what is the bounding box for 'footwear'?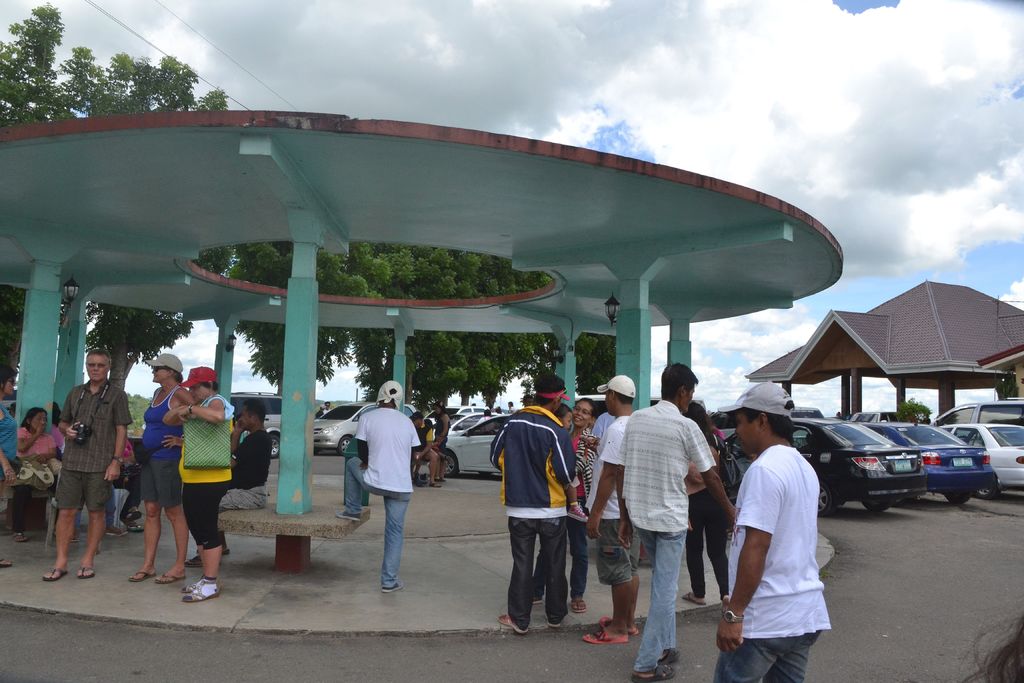
bbox=(431, 483, 442, 490).
